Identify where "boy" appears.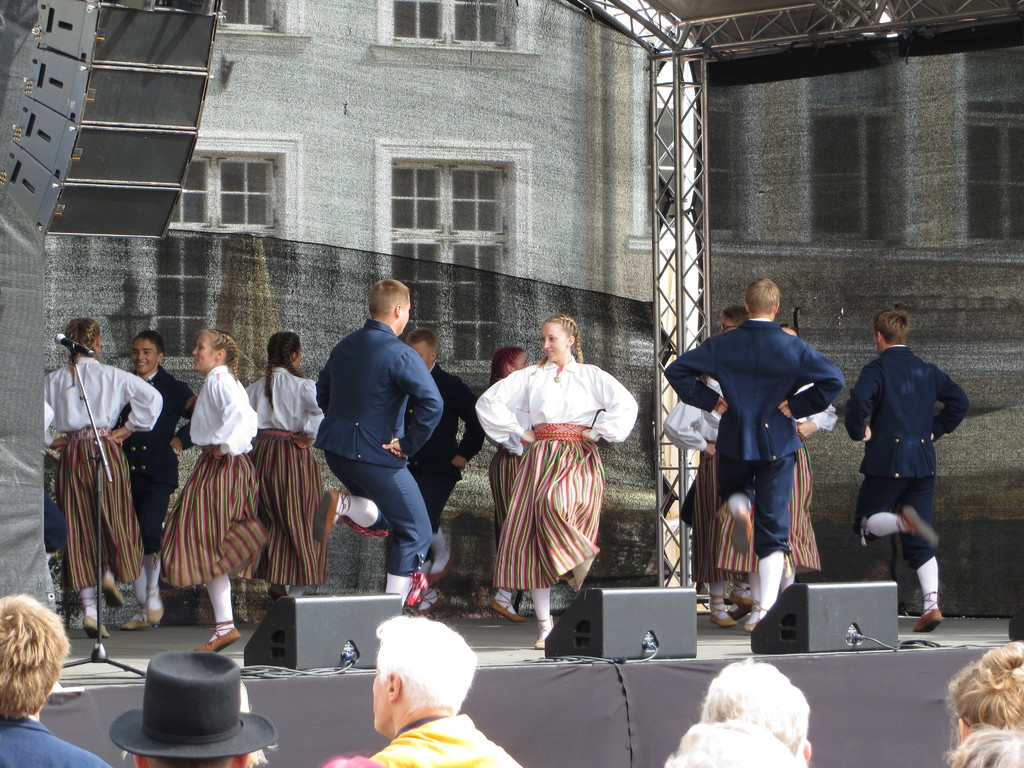
Appears at bbox(666, 276, 852, 637).
